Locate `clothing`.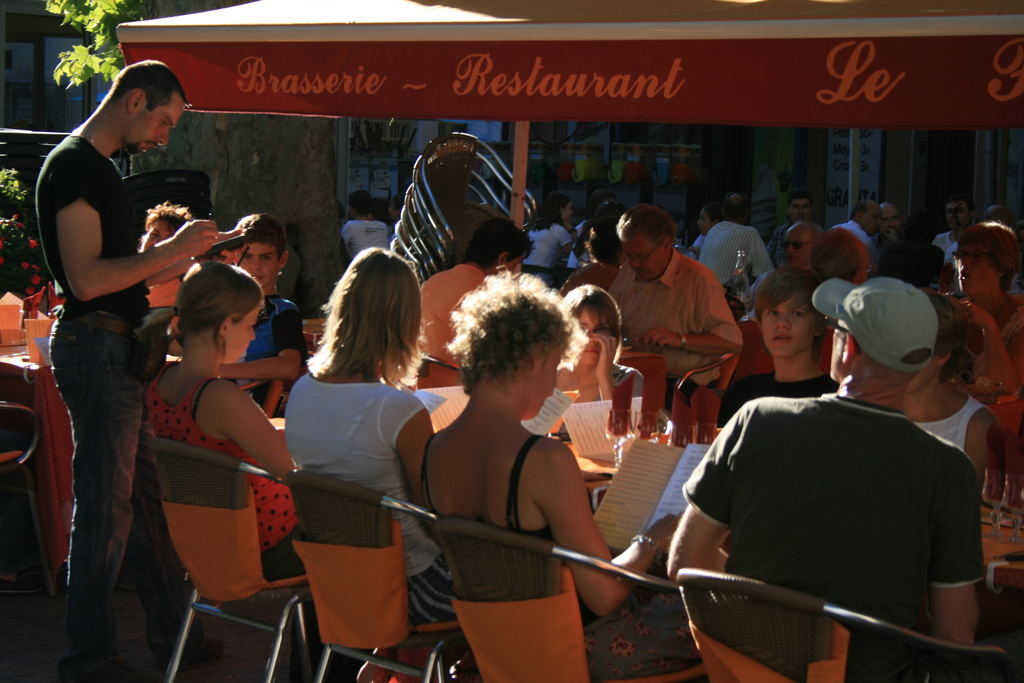
Bounding box: <bbox>426, 438, 552, 603</bbox>.
